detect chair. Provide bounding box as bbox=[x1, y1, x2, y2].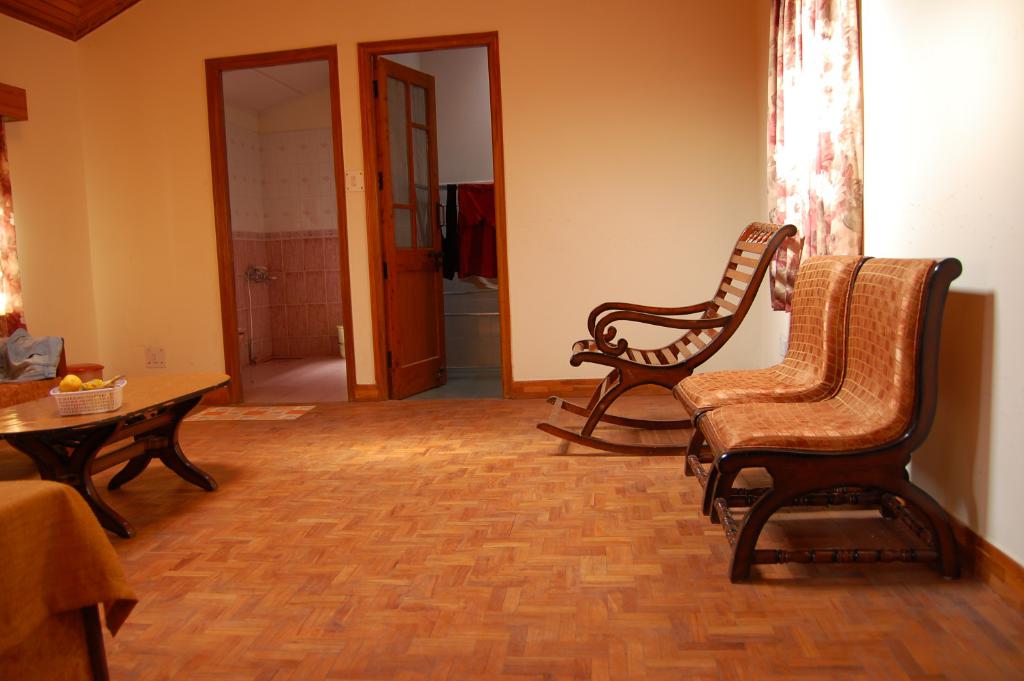
bbox=[671, 253, 874, 518].
